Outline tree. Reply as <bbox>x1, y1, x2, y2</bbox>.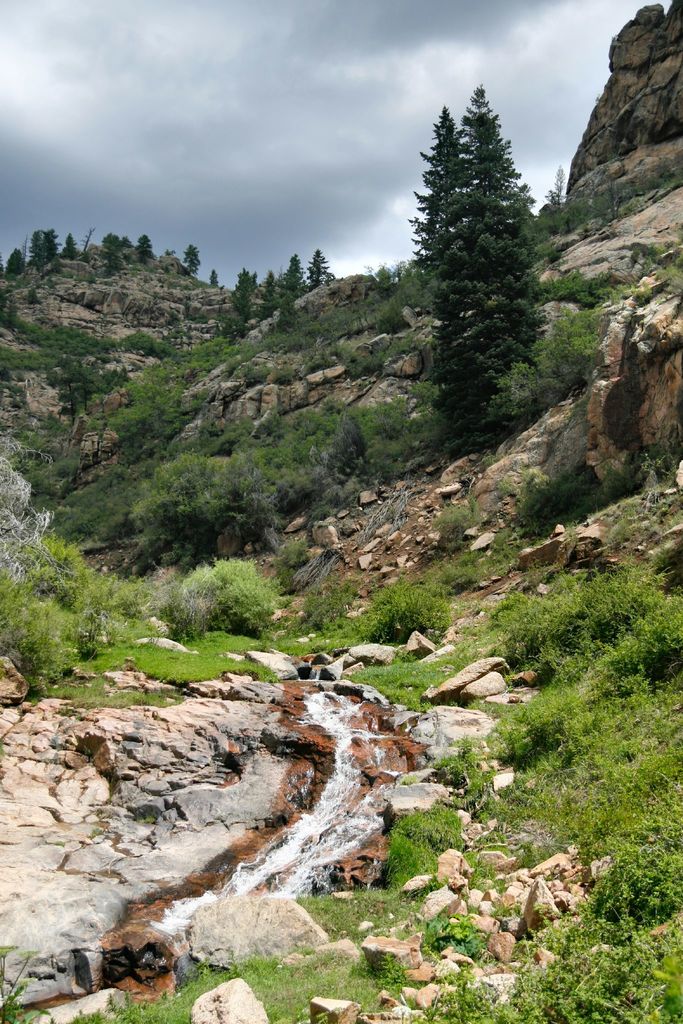
<bbox>131, 232, 156, 263</bbox>.
